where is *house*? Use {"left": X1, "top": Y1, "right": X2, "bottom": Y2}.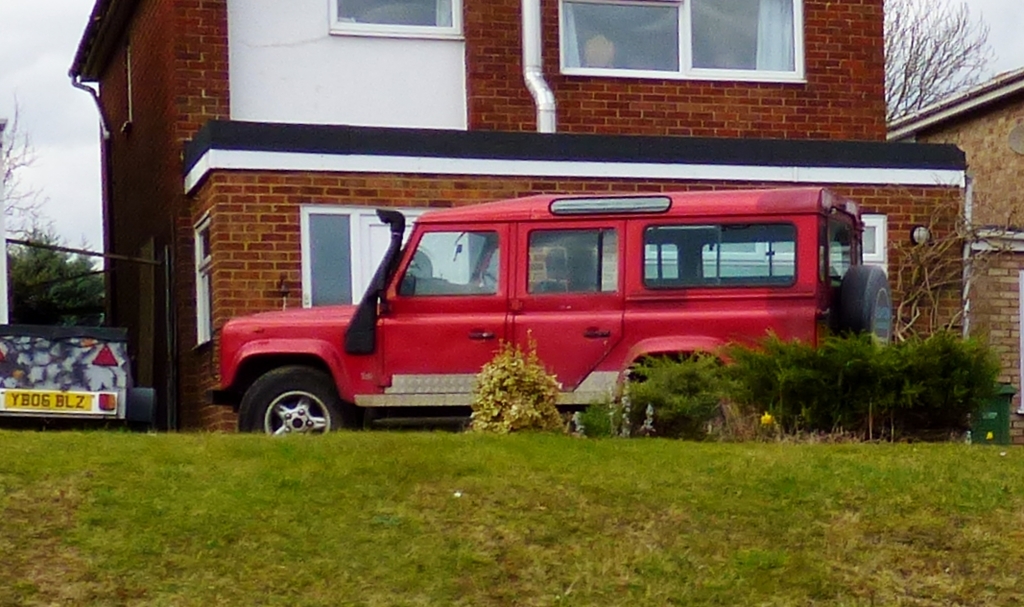
{"left": 886, "top": 63, "right": 1023, "bottom": 431}.
